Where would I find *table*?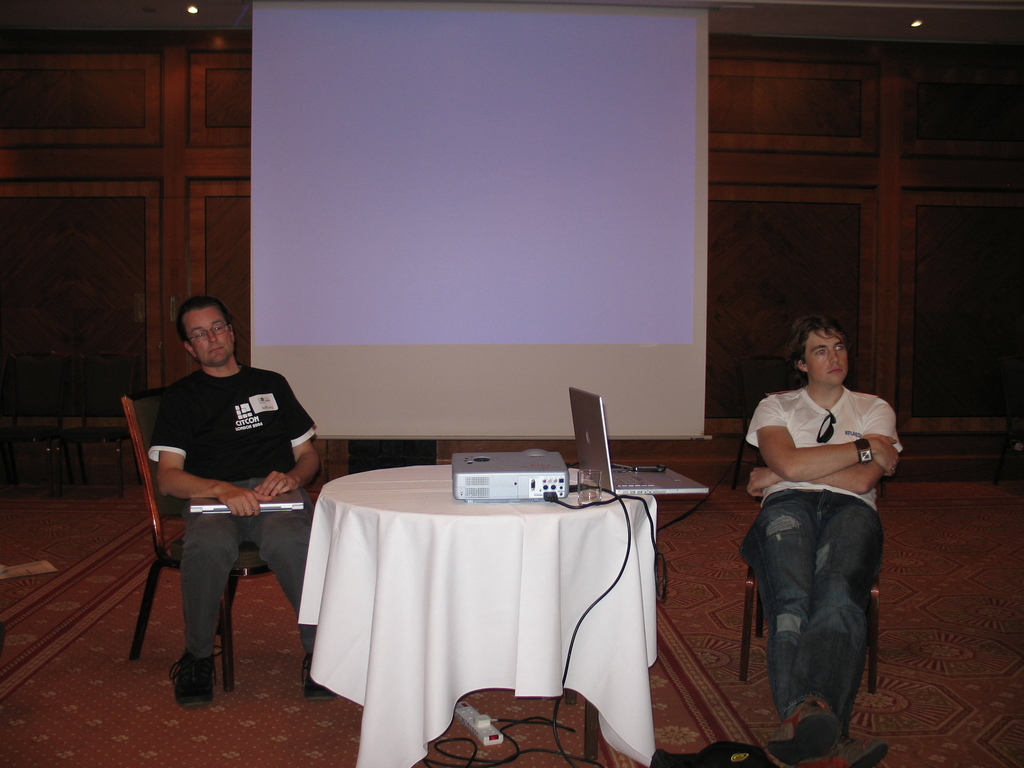
At bbox=[296, 462, 662, 767].
